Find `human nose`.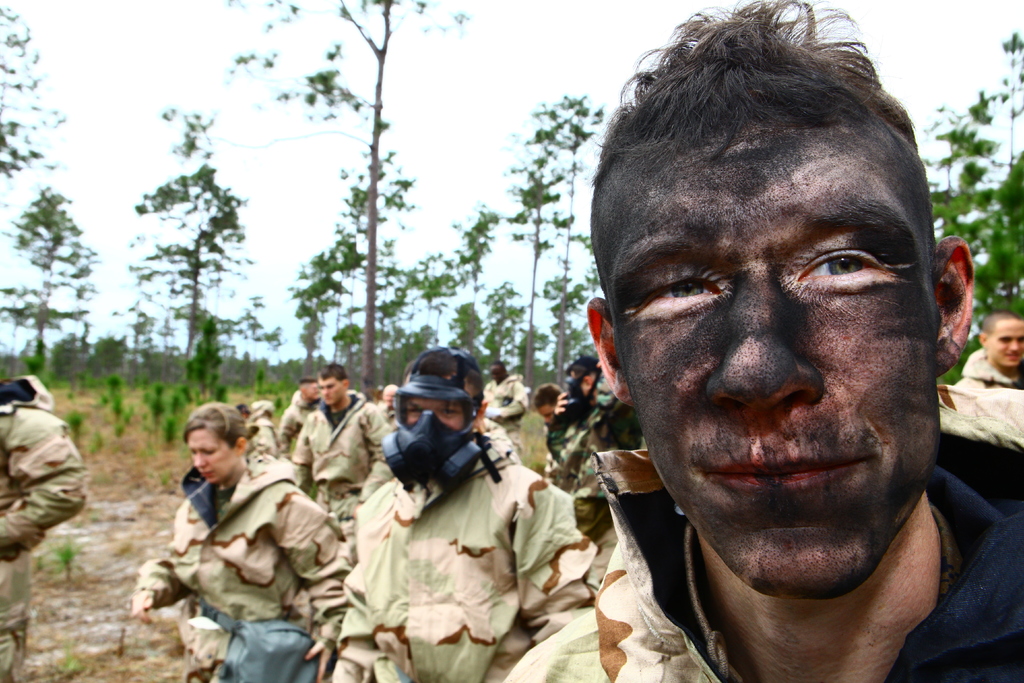
bbox=(703, 274, 828, 406).
